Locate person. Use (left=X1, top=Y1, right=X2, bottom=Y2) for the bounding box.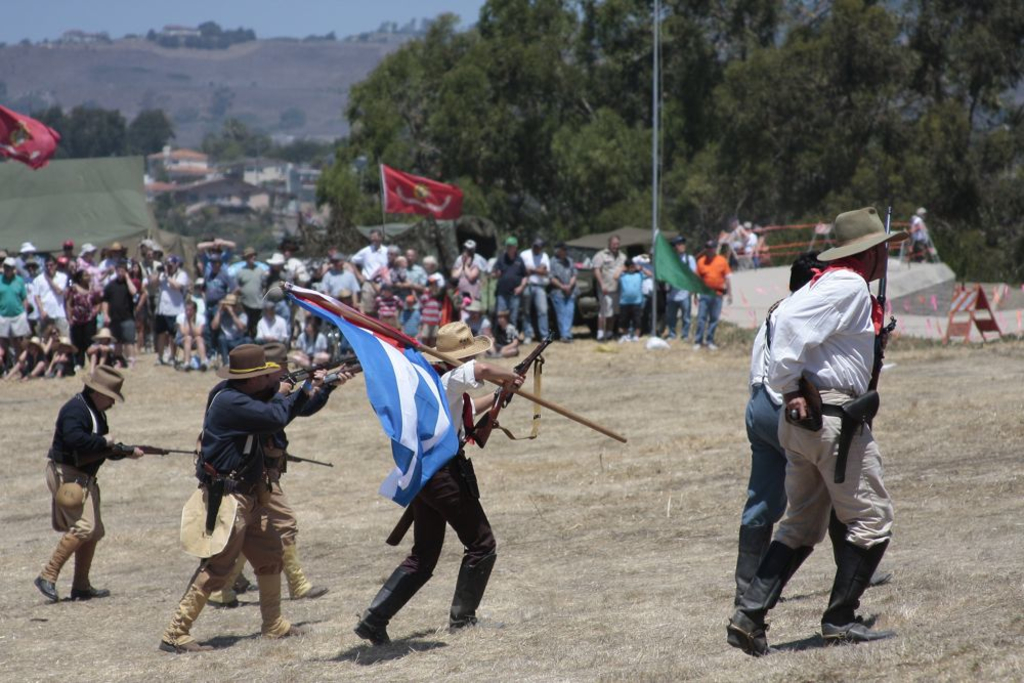
(left=236, top=254, right=266, bottom=336).
